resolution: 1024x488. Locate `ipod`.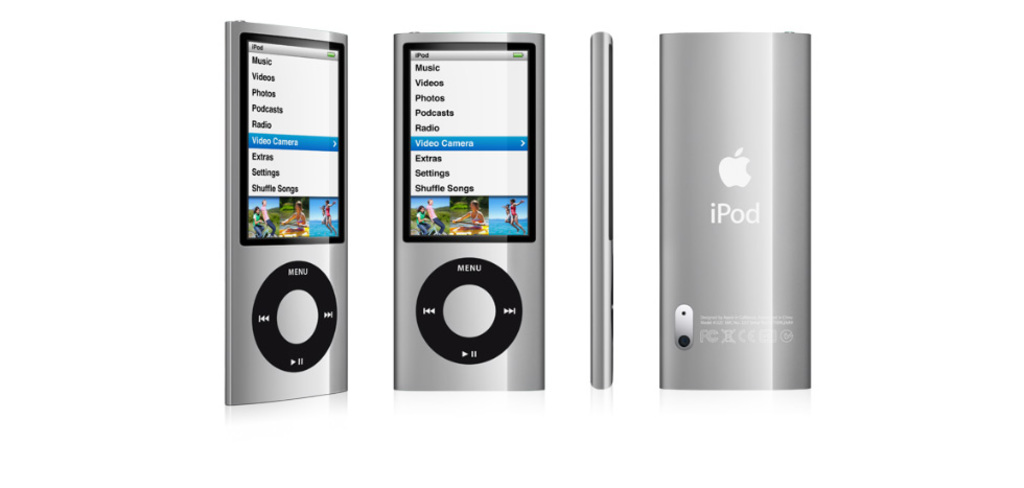
[x1=664, y1=27, x2=814, y2=394].
